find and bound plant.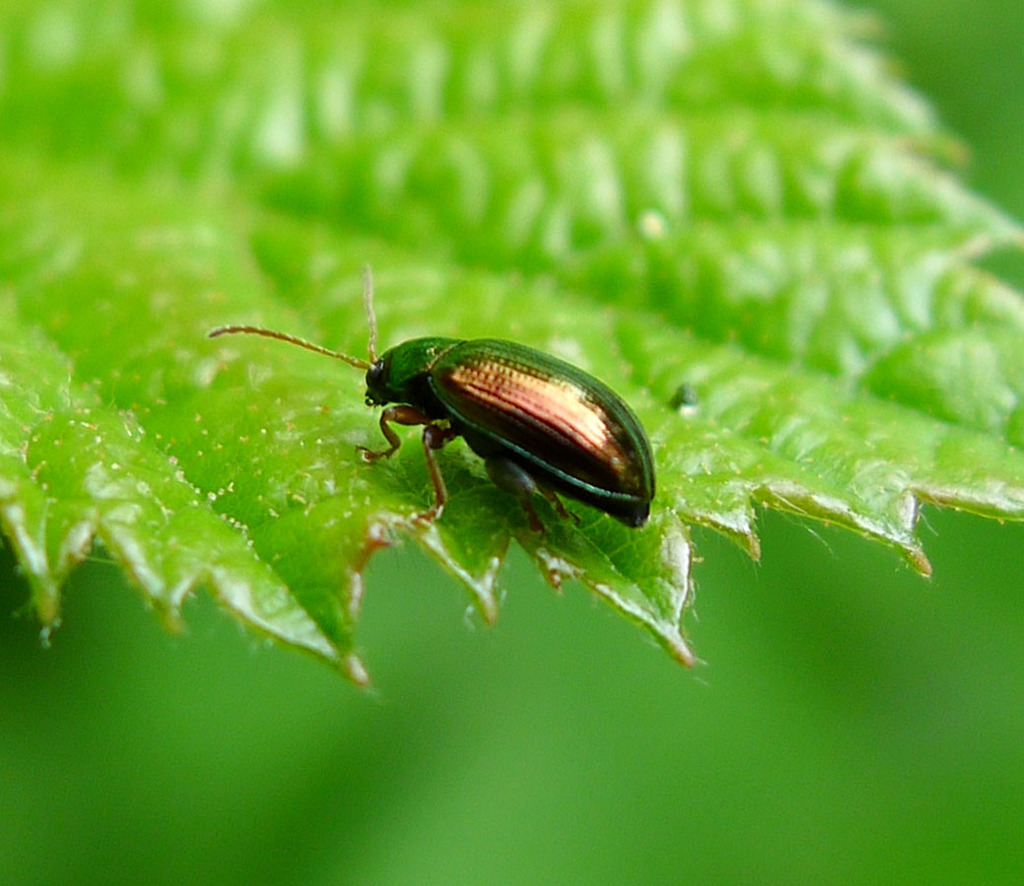
Bound: left=0, top=0, right=1023, bottom=675.
